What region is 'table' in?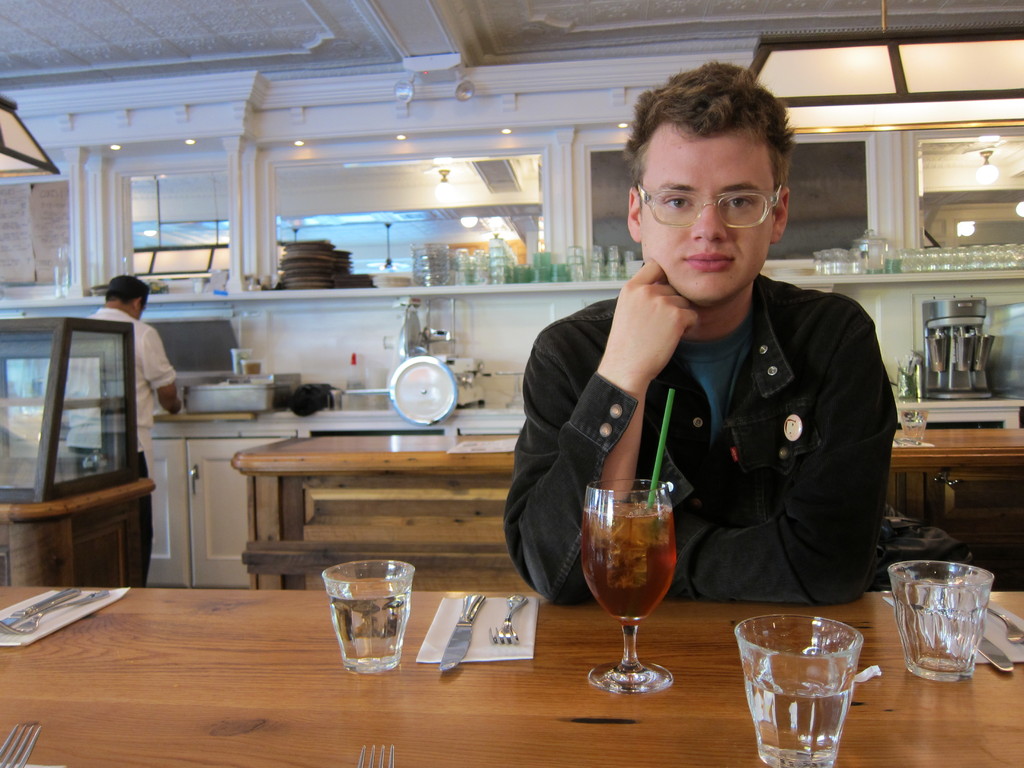
bbox=[0, 583, 1023, 767].
